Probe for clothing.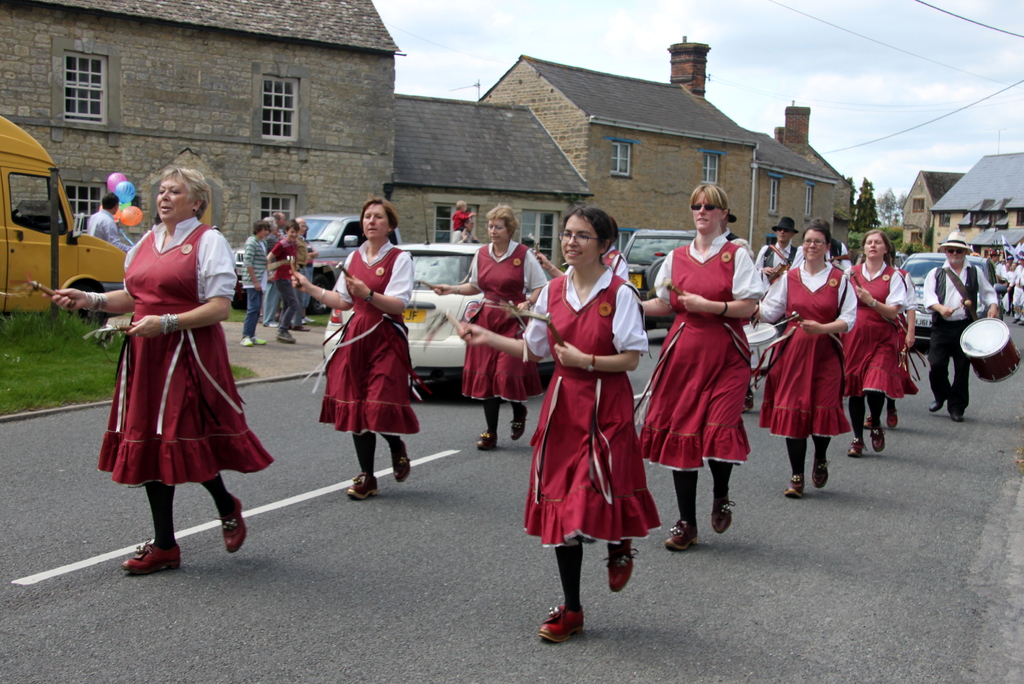
Probe result: [left=628, top=231, right=767, bottom=517].
